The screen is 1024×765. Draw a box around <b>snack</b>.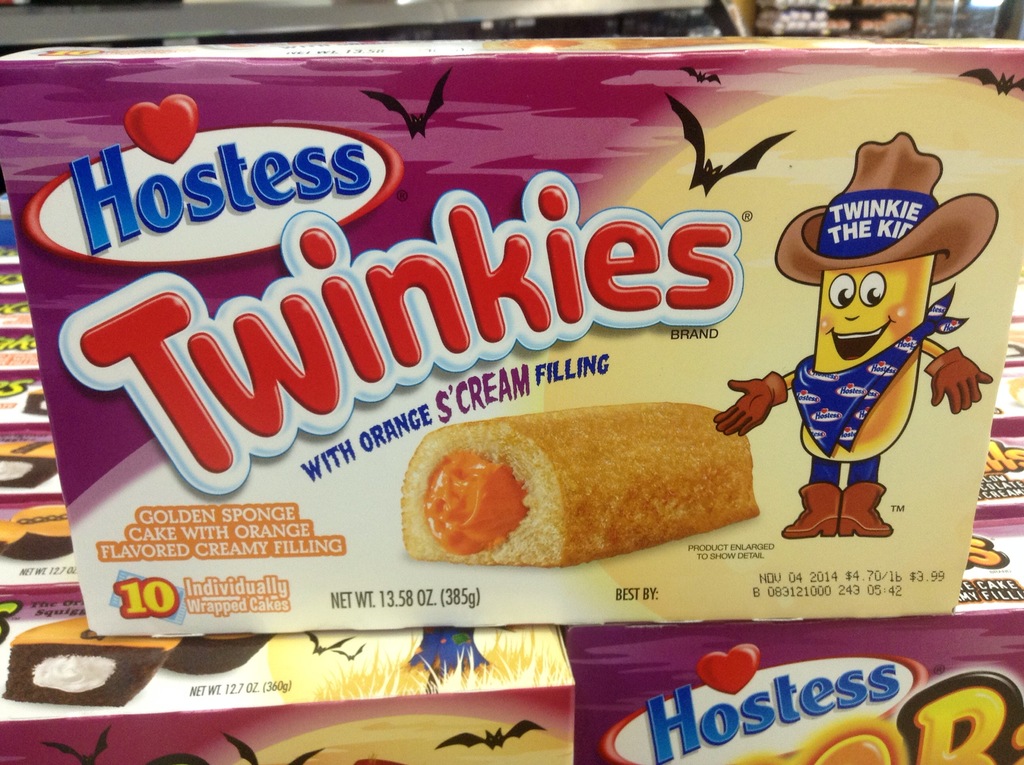
{"left": 399, "top": 398, "right": 761, "bottom": 570}.
